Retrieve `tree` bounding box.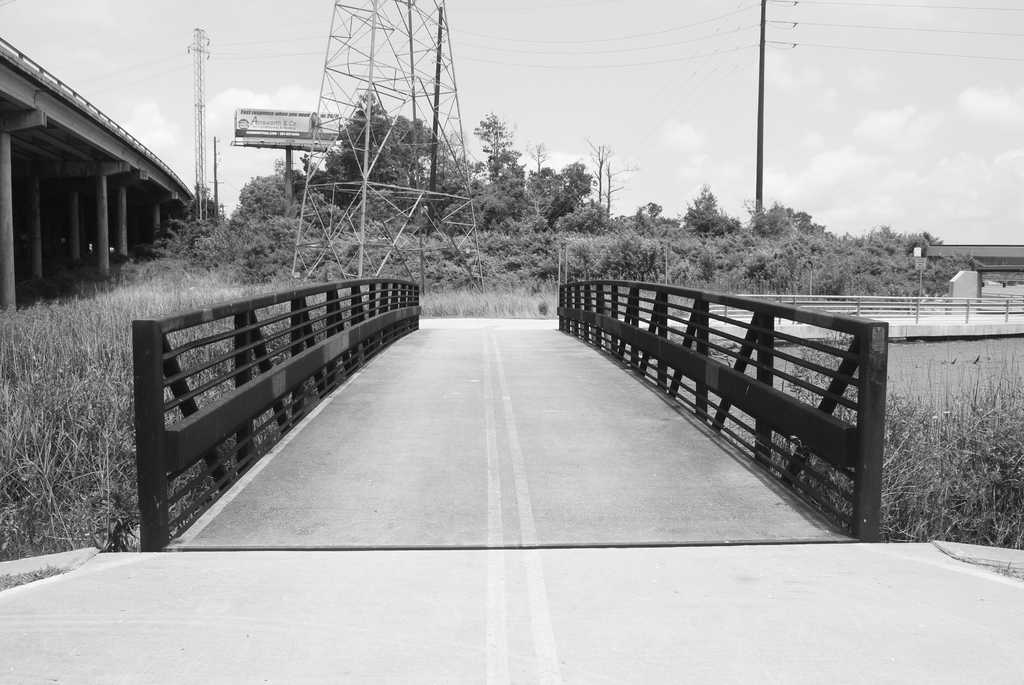
Bounding box: {"left": 685, "top": 193, "right": 737, "bottom": 233}.
